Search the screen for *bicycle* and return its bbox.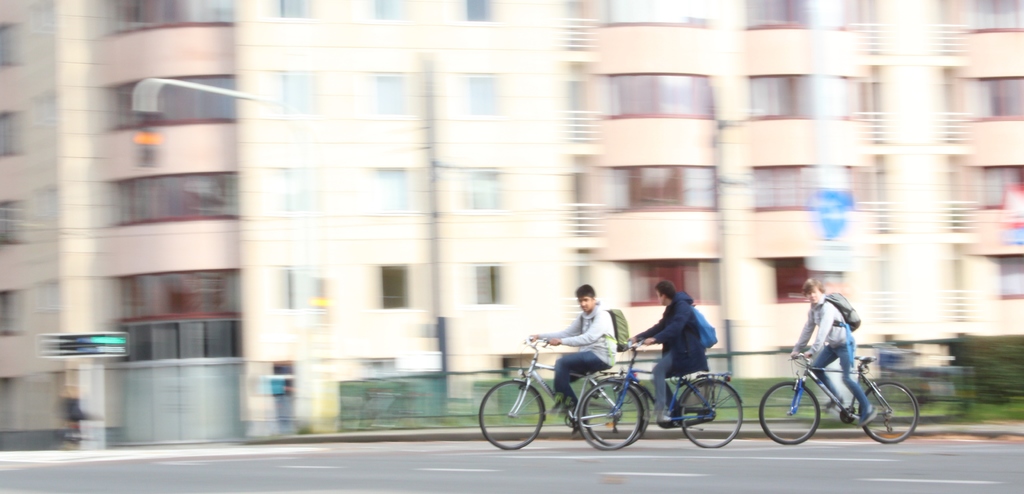
Found: <bbox>572, 335, 748, 452</bbox>.
